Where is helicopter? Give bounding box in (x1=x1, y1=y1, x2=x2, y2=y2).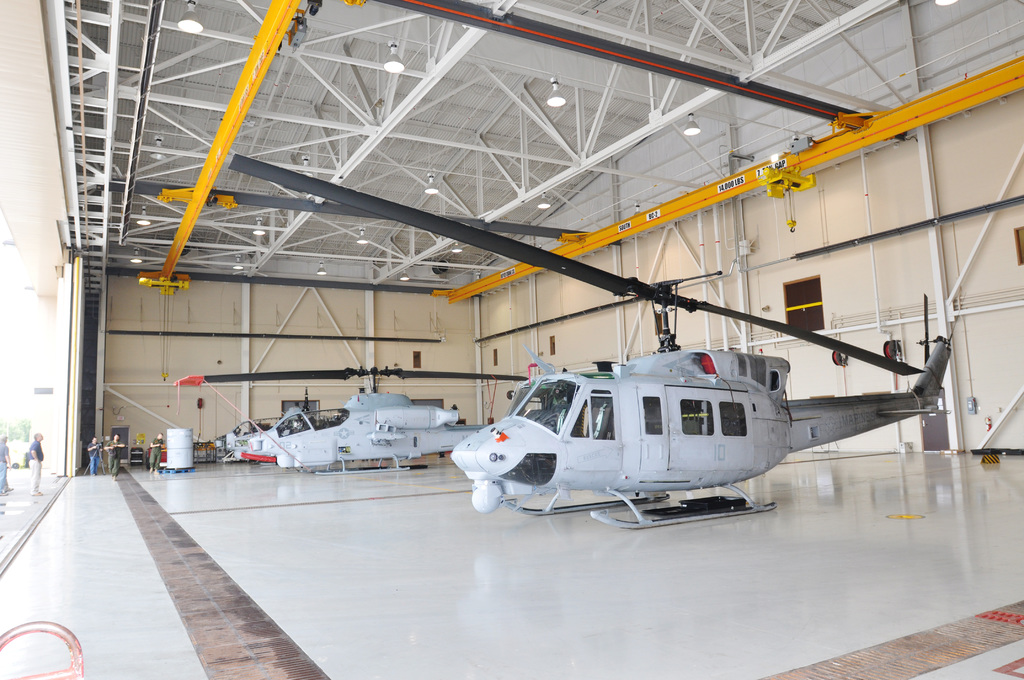
(x1=175, y1=363, x2=532, y2=471).
